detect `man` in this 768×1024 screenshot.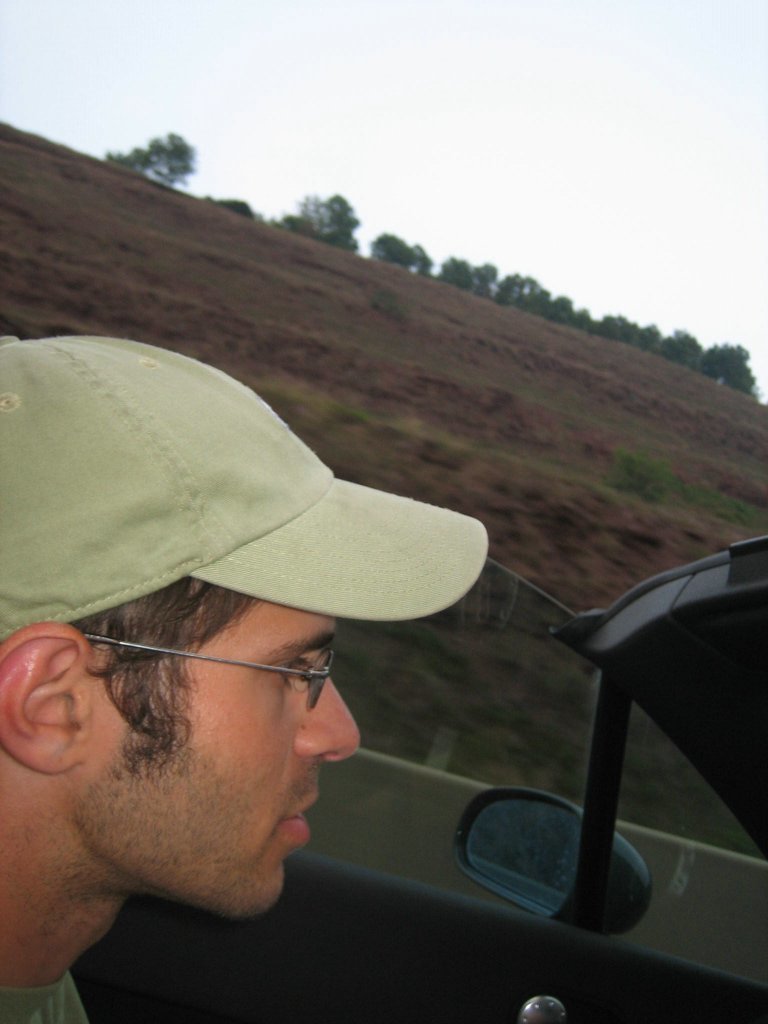
Detection: [left=0, top=331, right=487, bottom=1023].
